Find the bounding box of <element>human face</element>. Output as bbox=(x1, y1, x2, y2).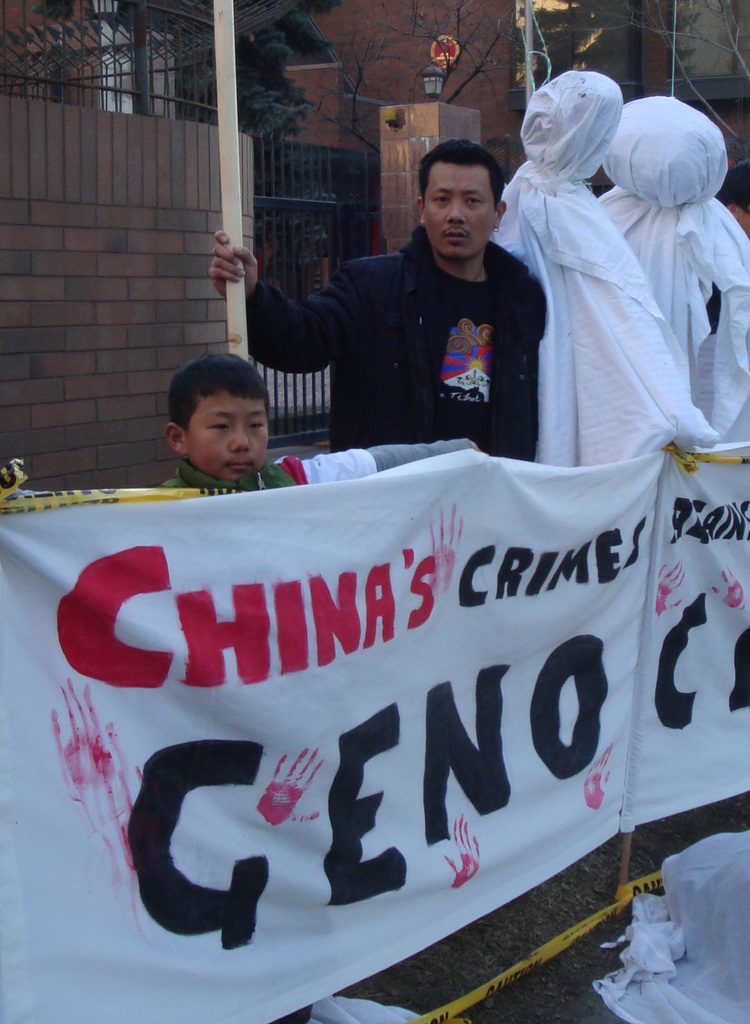
bbox=(427, 154, 499, 258).
